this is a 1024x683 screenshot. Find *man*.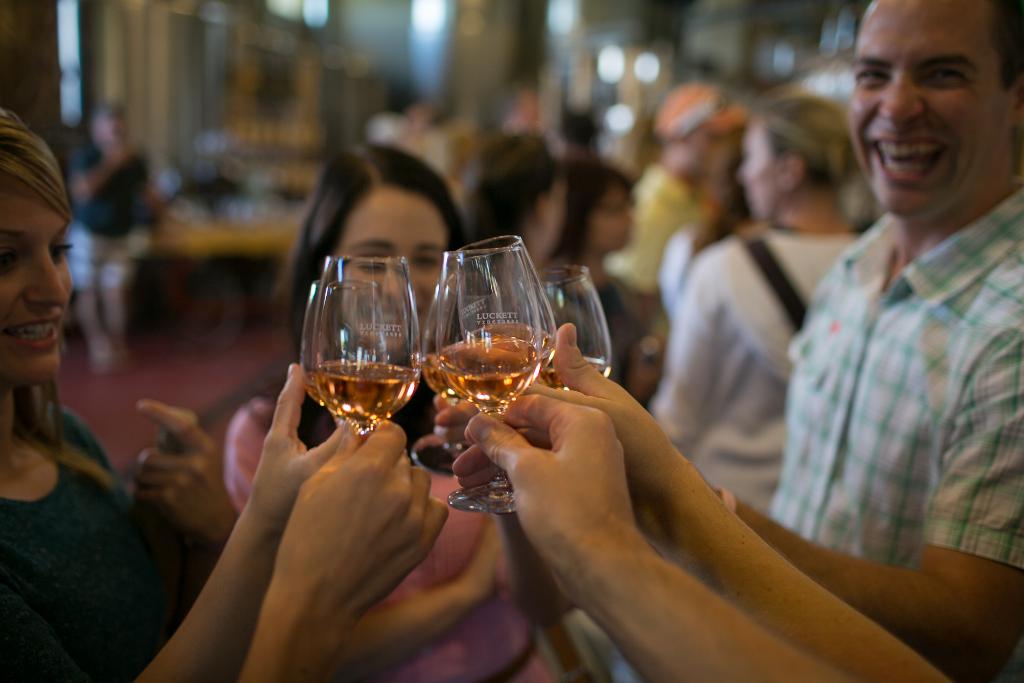
Bounding box: crop(707, 0, 1023, 682).
